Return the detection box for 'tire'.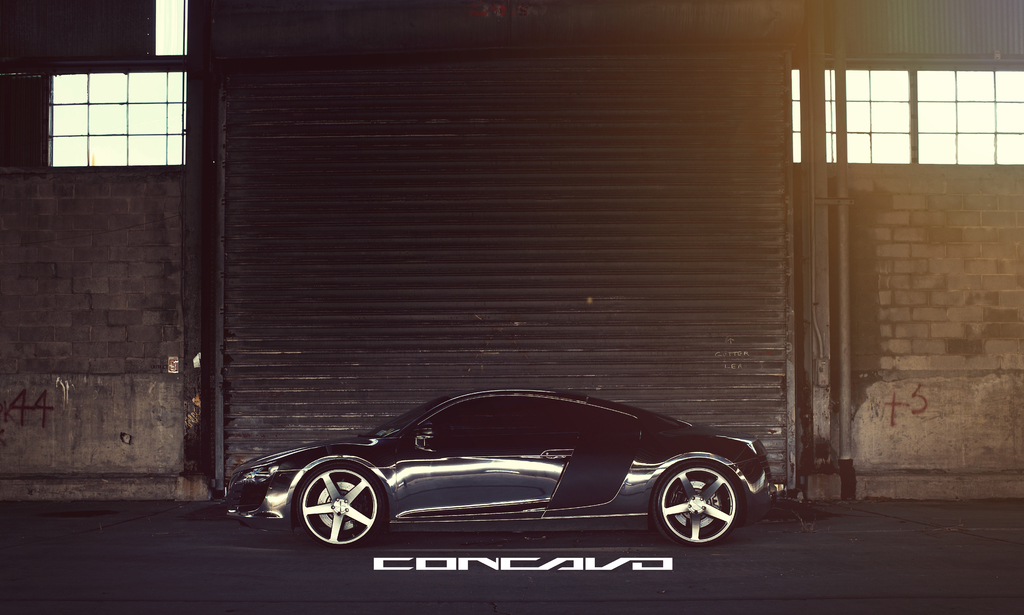
<box>652,460,741,549</box>.
